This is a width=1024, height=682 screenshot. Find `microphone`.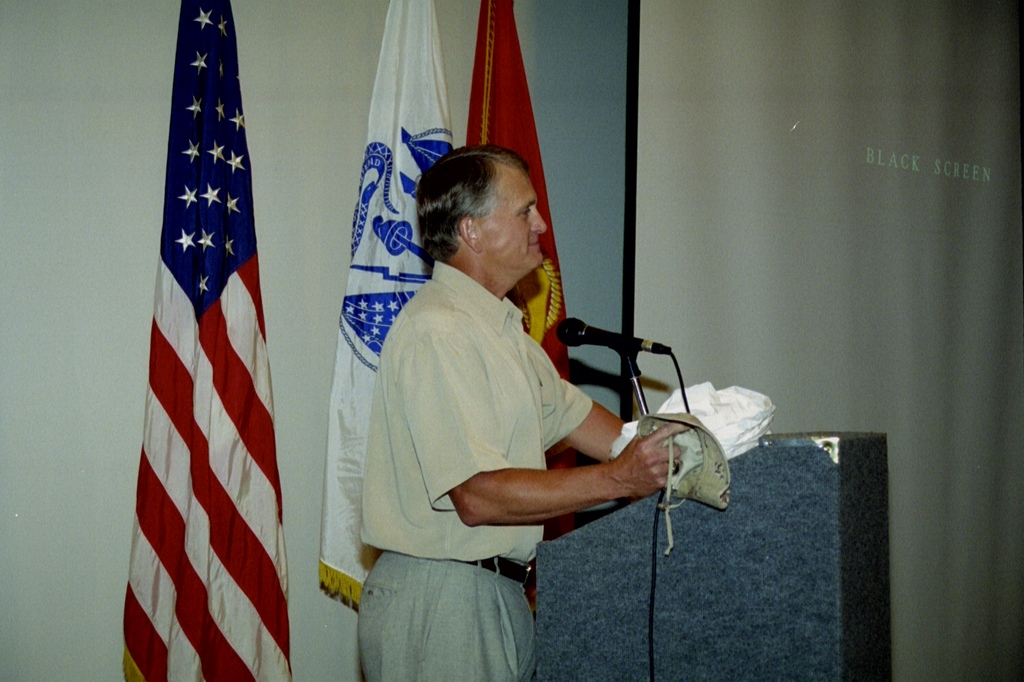
Bounding box: pyautogui.locateOnScreen(555, 320, 677, 353).
